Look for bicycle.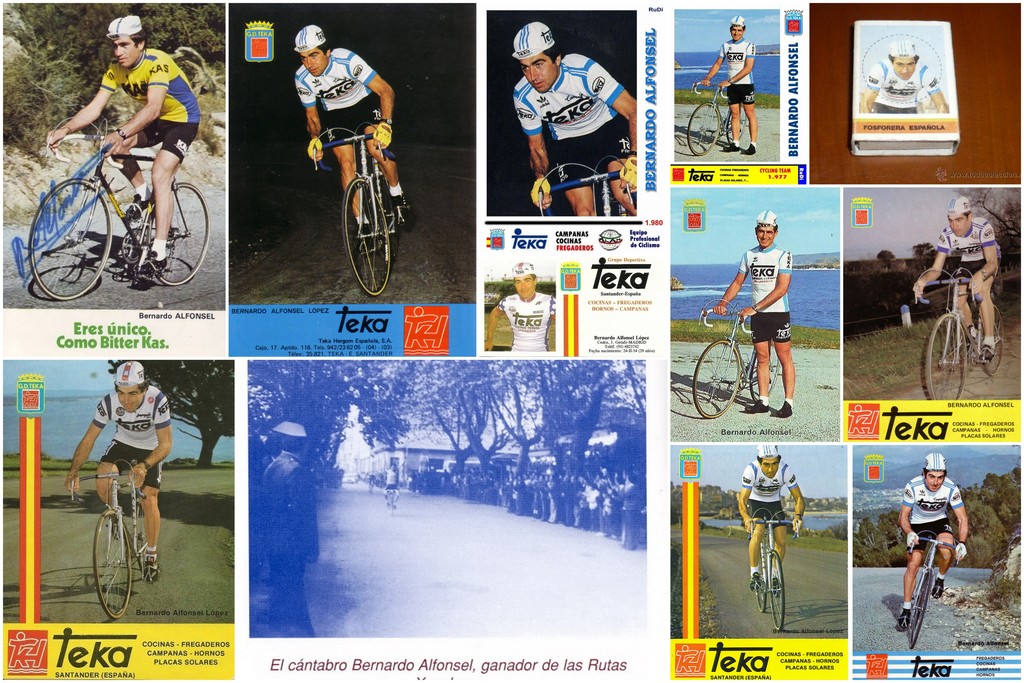
Found: <box>68,457,154,621</box>.
